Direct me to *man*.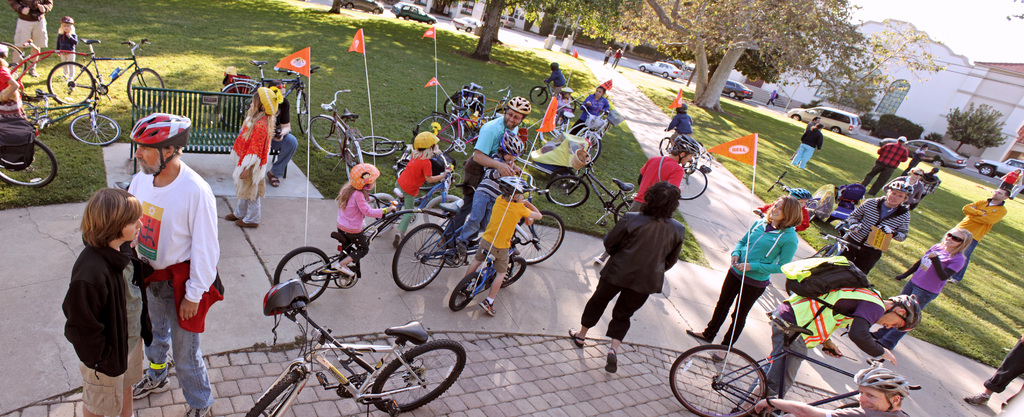
Direction: {"left": 954, "top": 188, "right": 1012, "bottom": 284}.
